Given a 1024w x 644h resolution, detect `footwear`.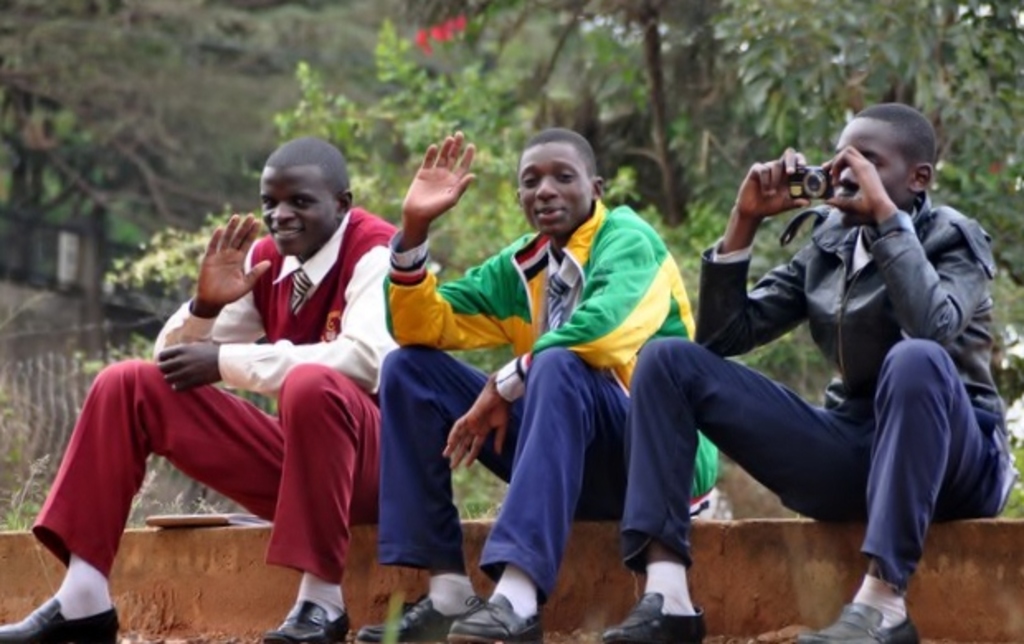
locate(443, 596, 543, 642).
